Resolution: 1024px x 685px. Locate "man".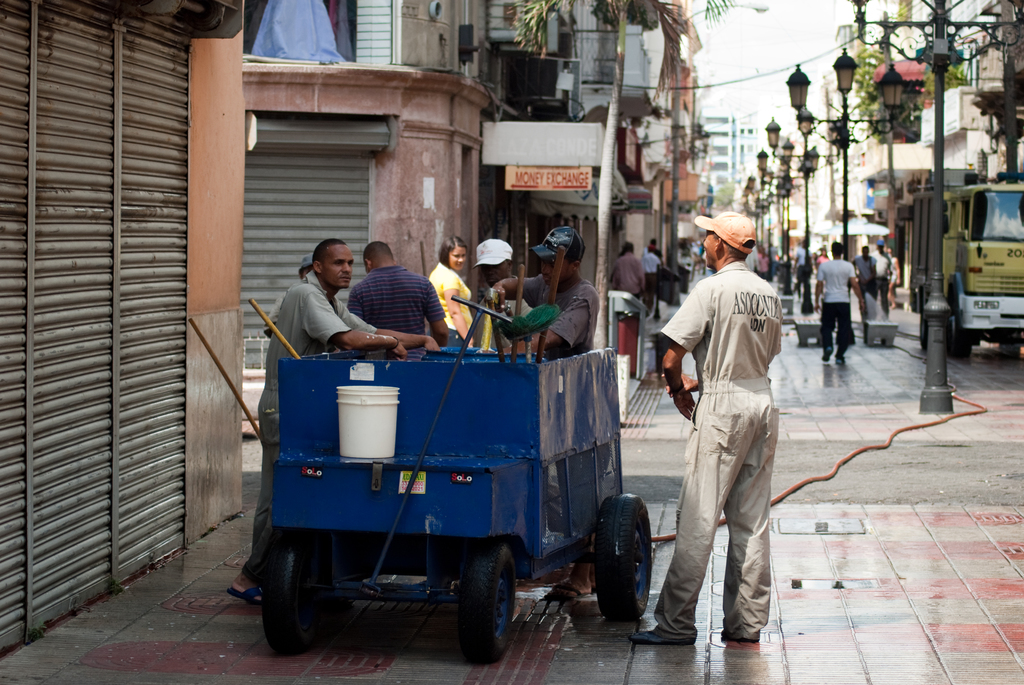
bbox=(844, 247, 881, 332).
